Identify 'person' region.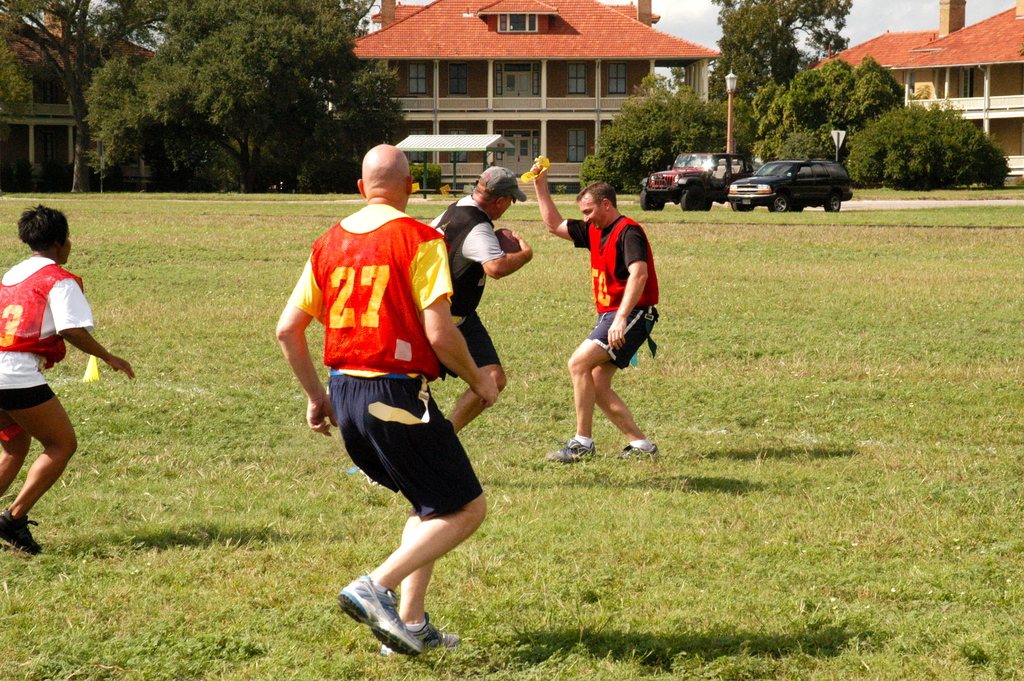
Region: detection(278, 144, 490, 662).
